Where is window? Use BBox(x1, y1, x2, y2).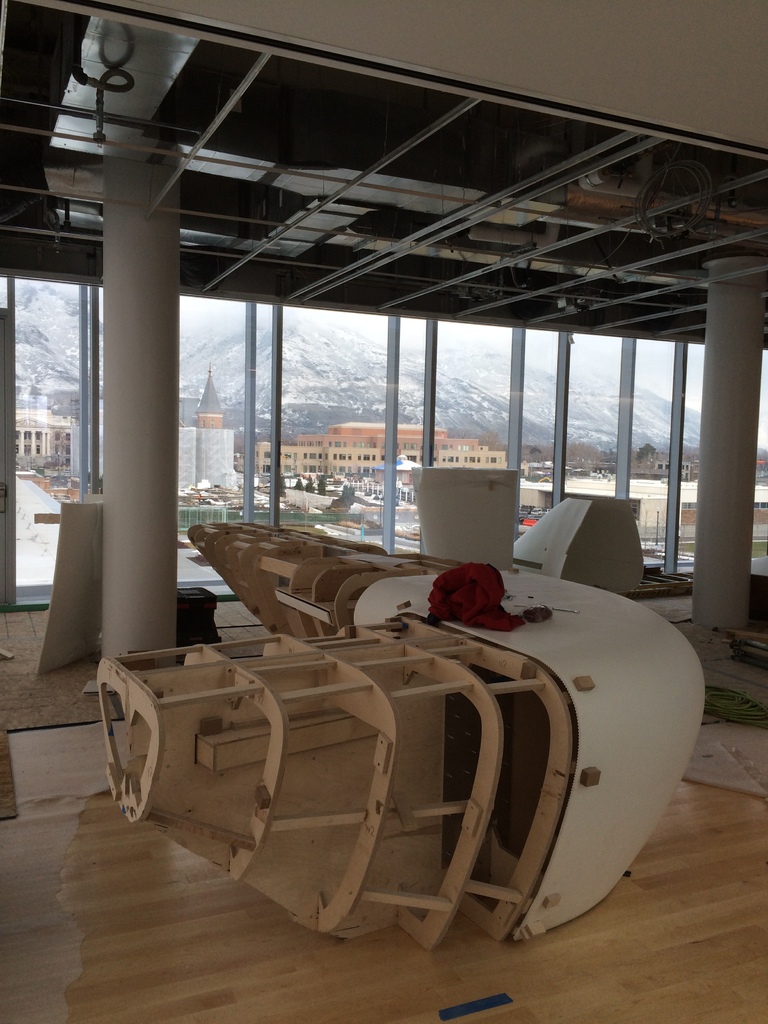
BBox(371, 448, 378, 460).
